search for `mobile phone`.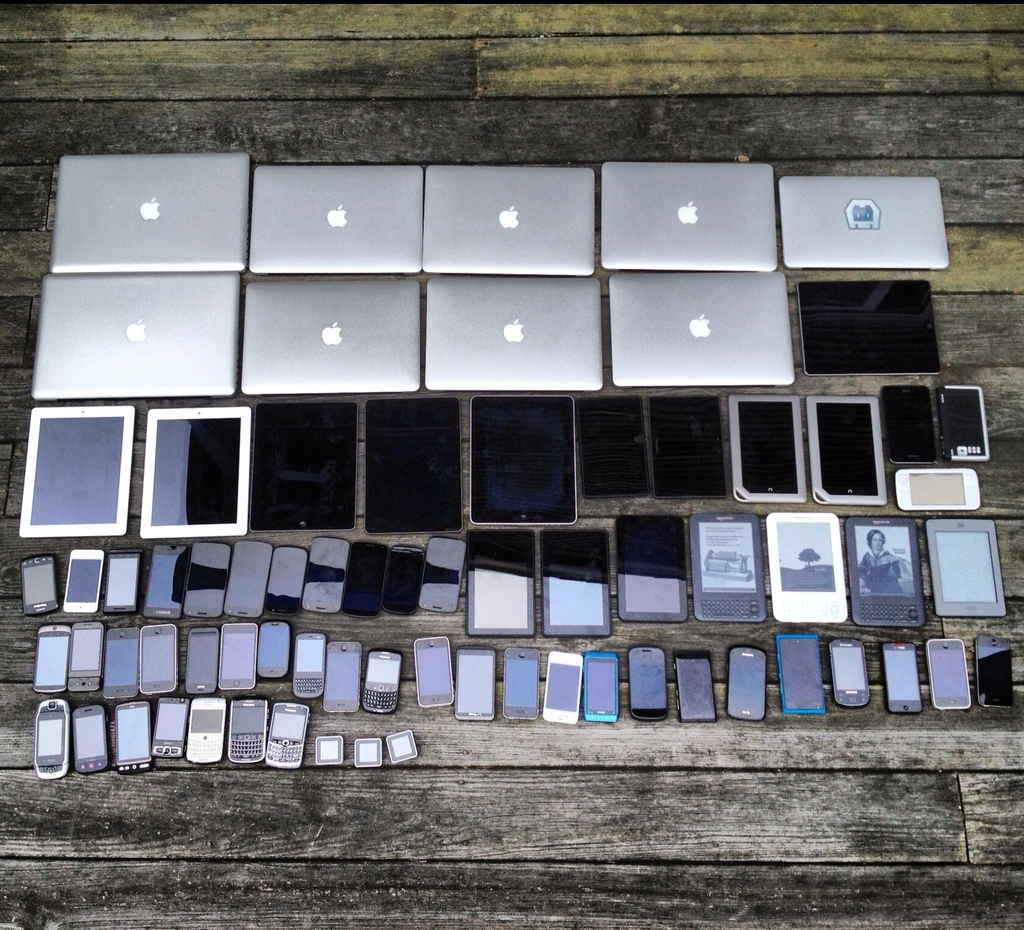
Found at pyautogui.locateOnScreen(768, 513, 848, 623).
